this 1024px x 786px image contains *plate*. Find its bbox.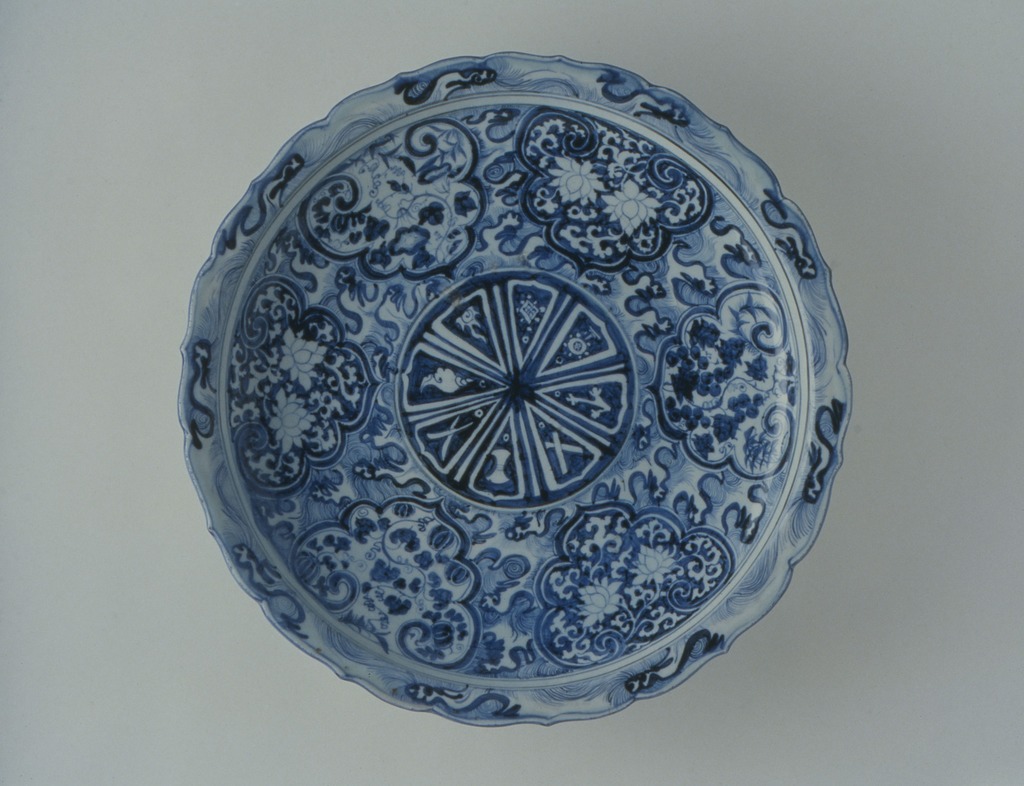
bbox=[159, 84, 881, 704].
